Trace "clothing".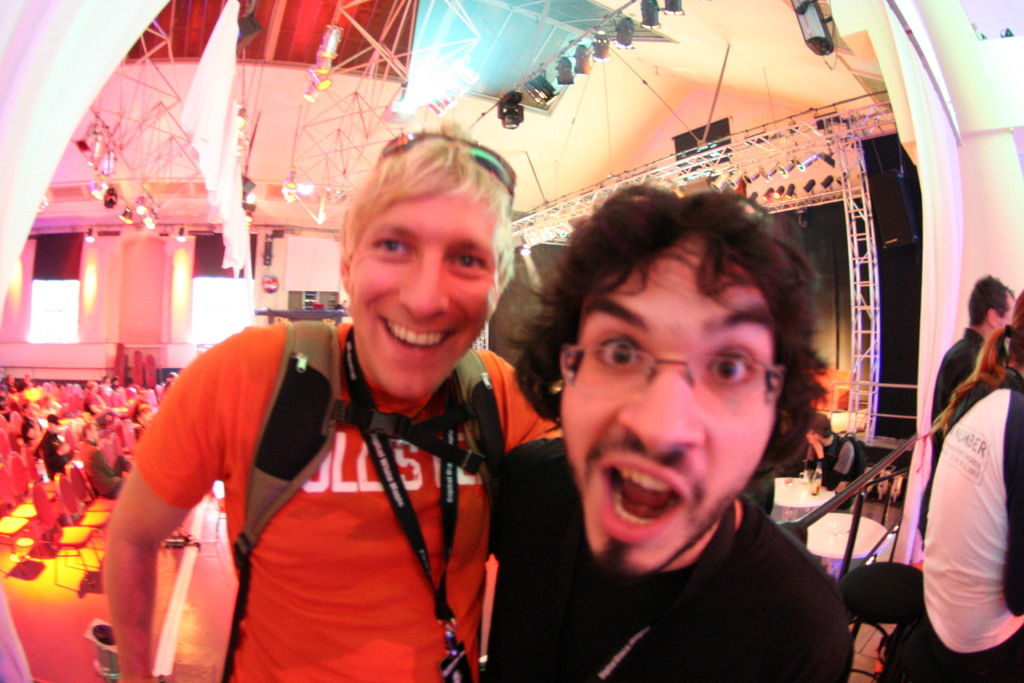
Traced to bbox=[111, 286, 508, 663].
